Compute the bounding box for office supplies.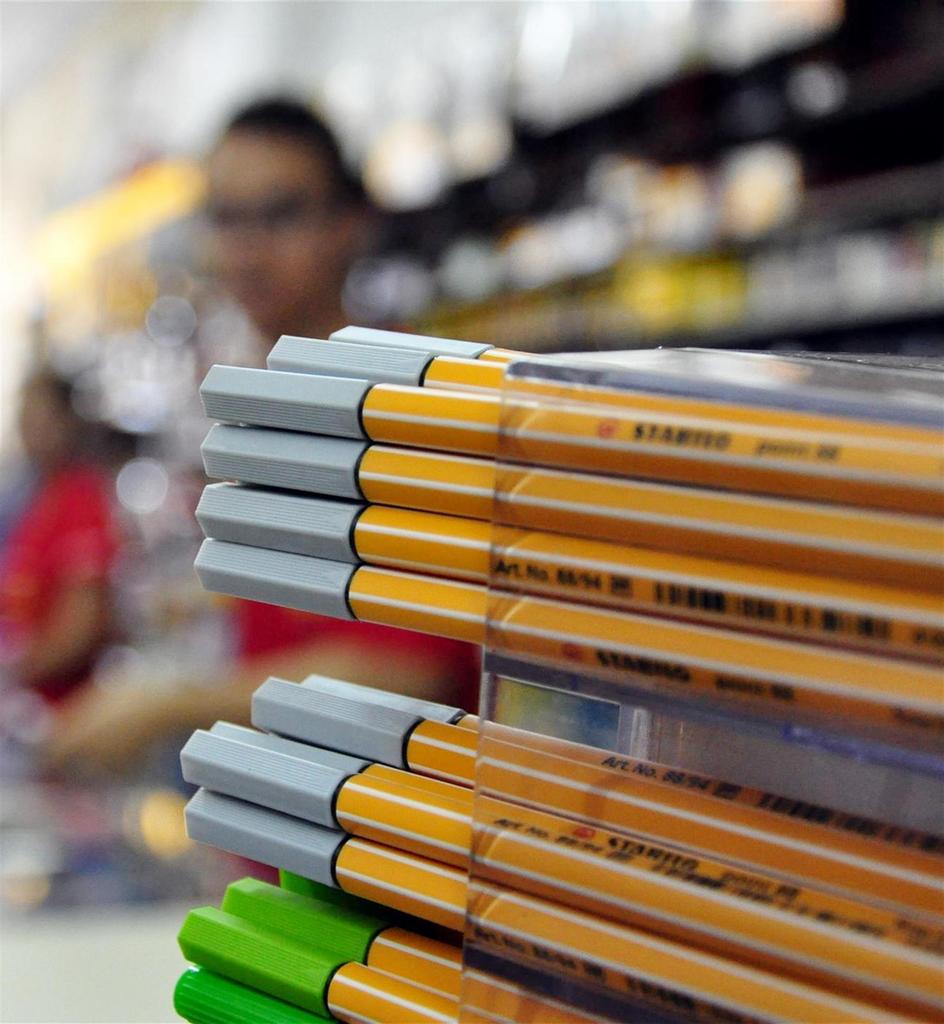
rect(168, 870, 646, 1023).
